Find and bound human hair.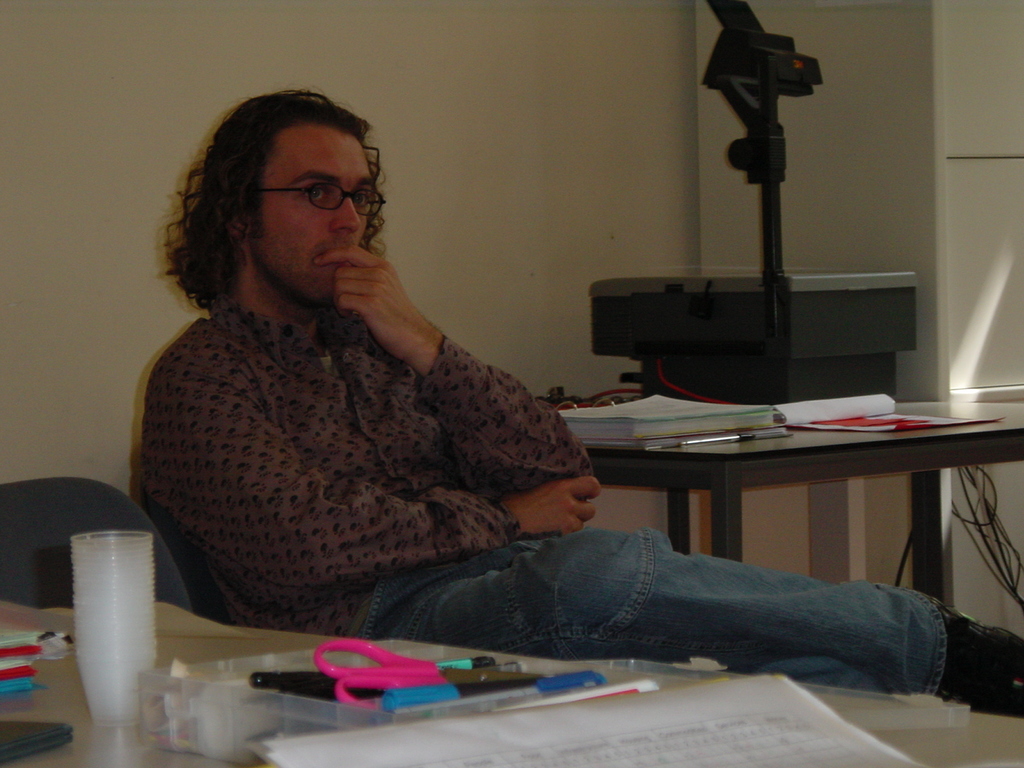
Bound: (161, 85, 392, 307).
